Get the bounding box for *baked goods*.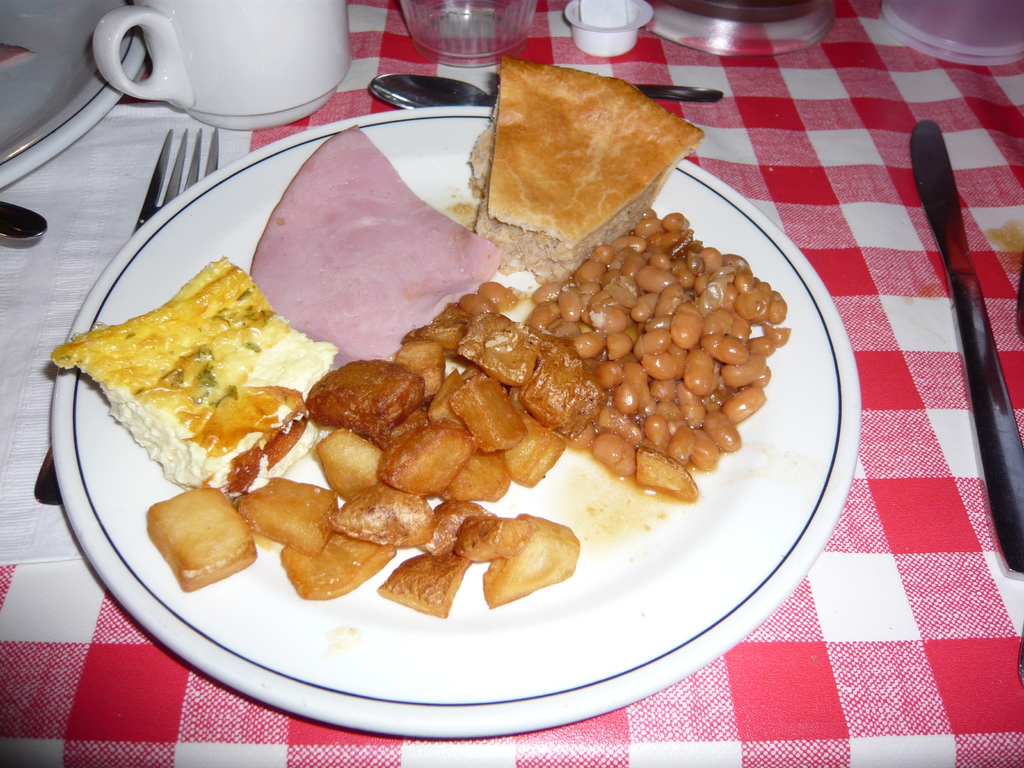
BBox(465, 53, 707, 278).
